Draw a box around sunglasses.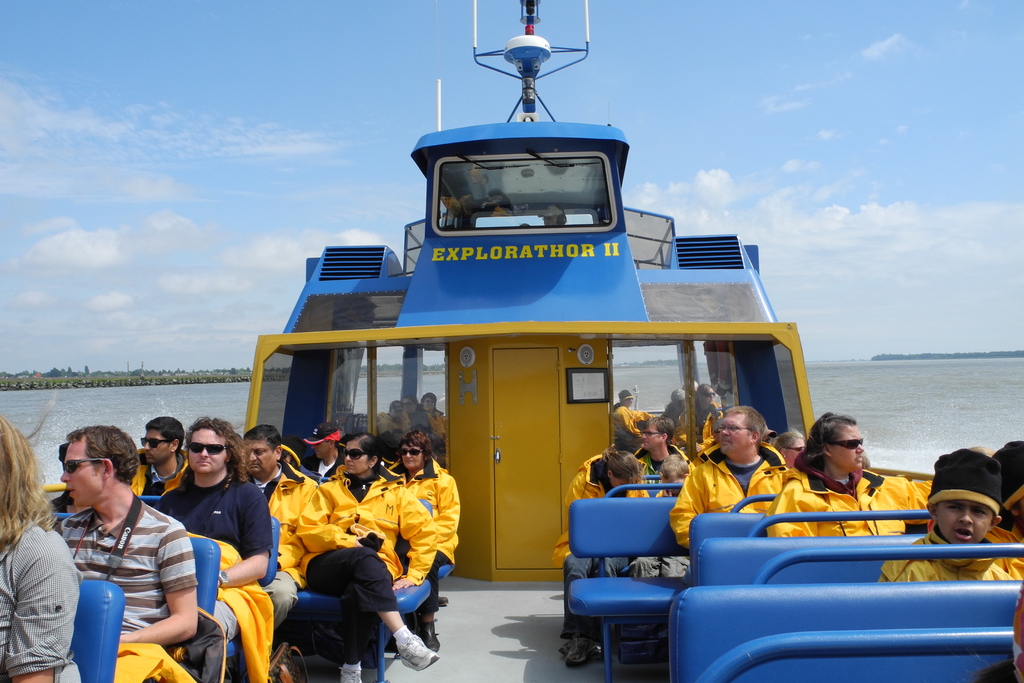
rect(338, 447, 364, 459).
